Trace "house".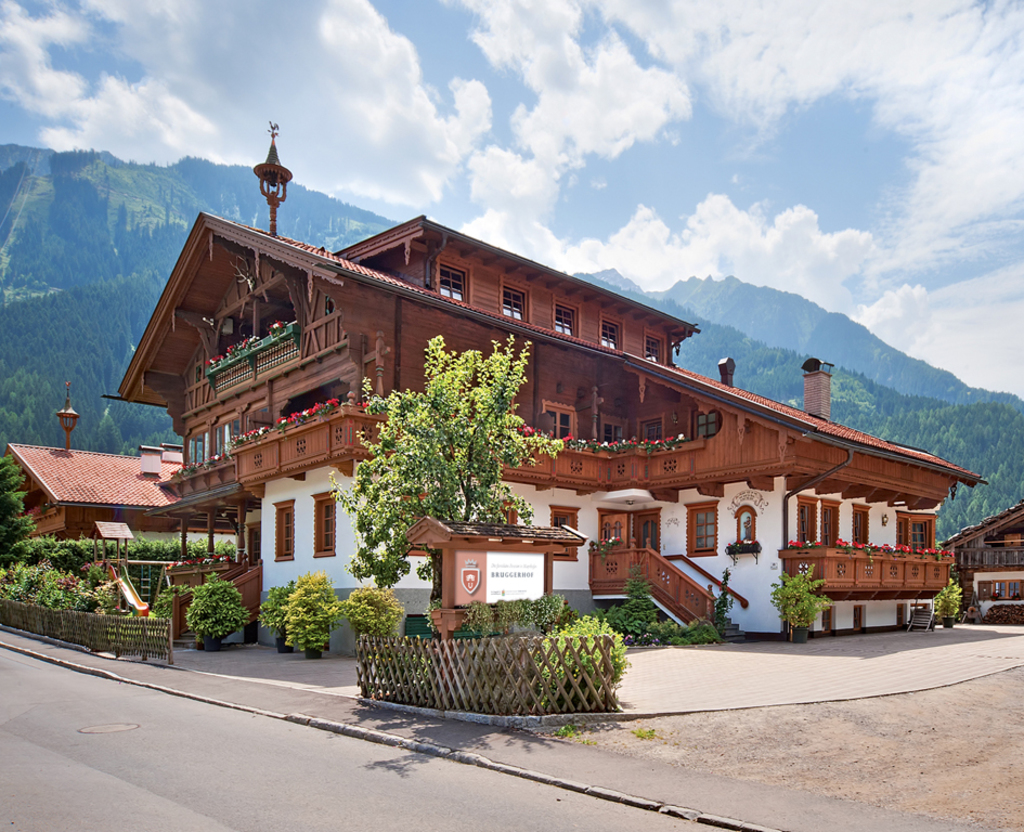
Traced to (left=100, top=120, right=990, bottom=648).
